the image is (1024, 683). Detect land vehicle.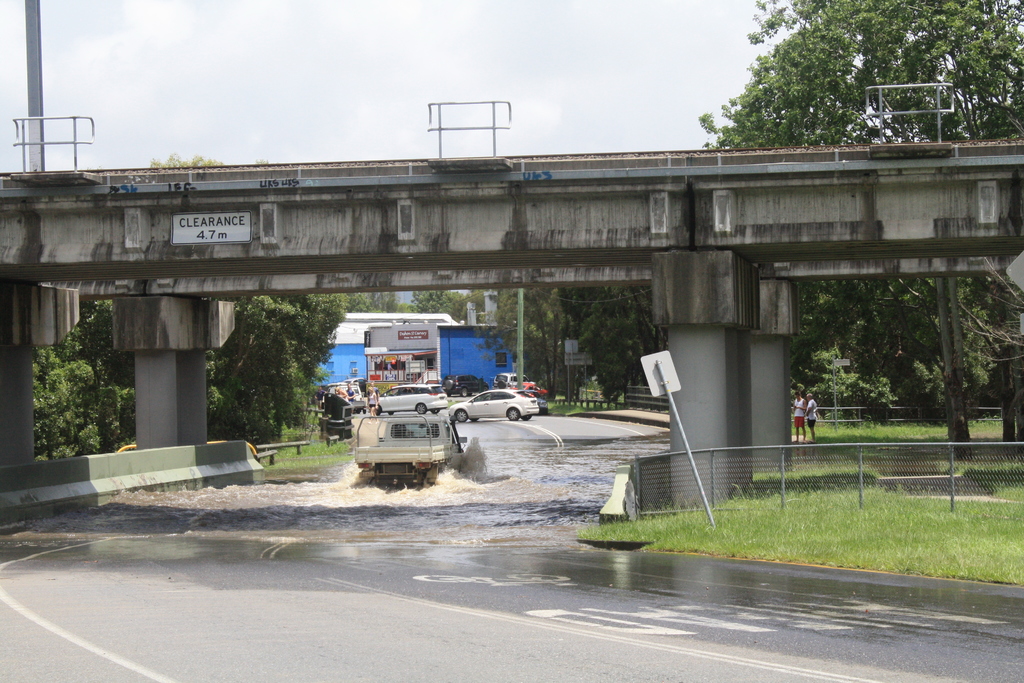
Detection: BBox(531, 394, 550, 419).
